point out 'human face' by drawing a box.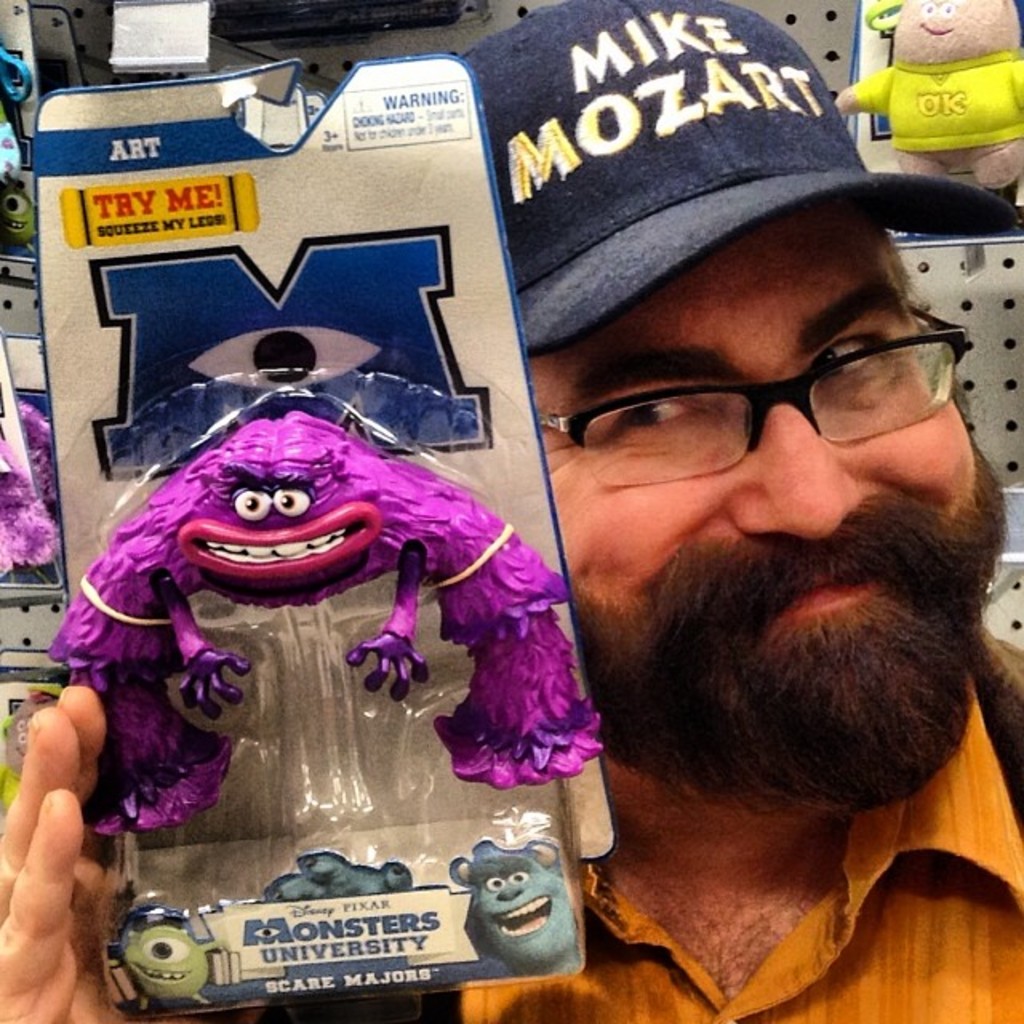
Rect(523, 205, 978, 766).
